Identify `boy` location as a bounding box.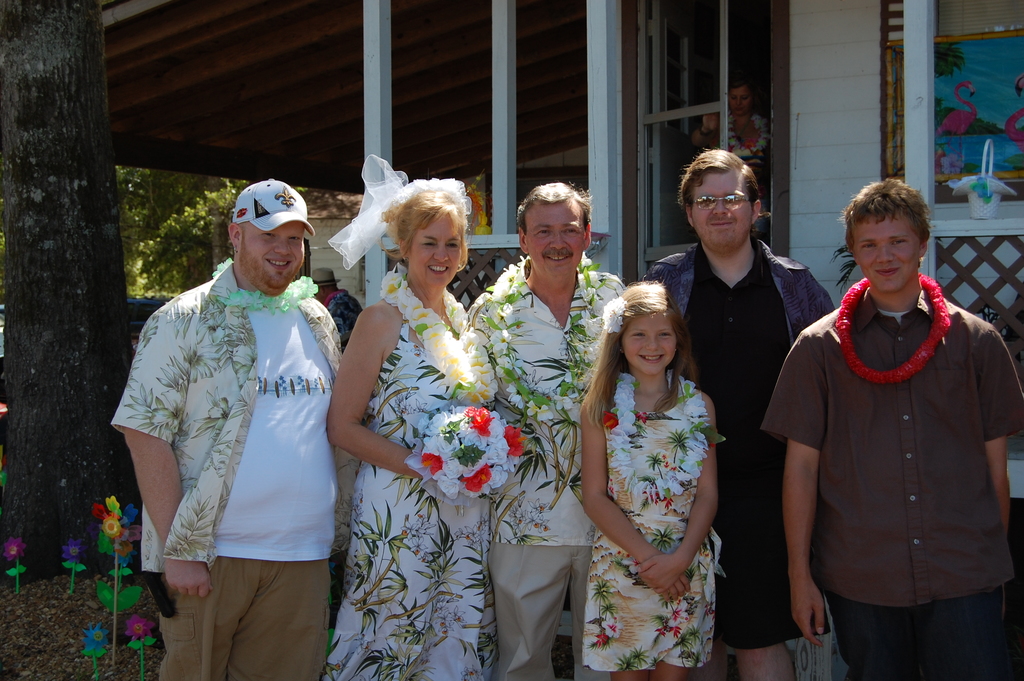
(760, 174, 1023, 680).
